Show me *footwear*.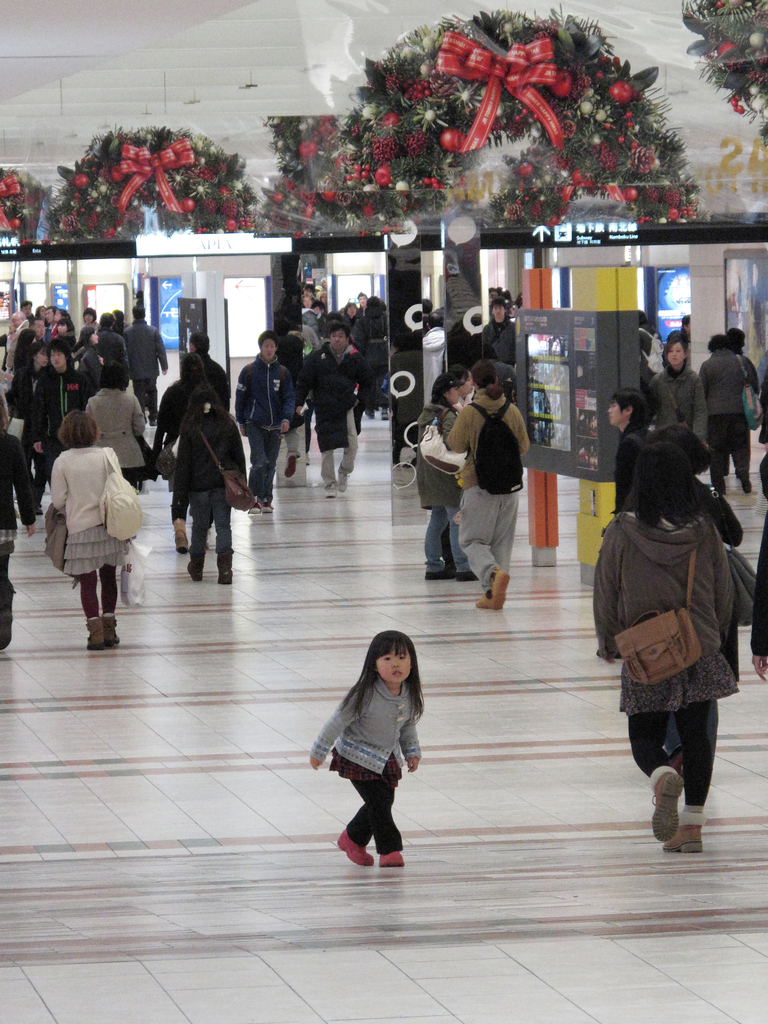
*footwear* is here: rect(212, 566, 236, 587).
